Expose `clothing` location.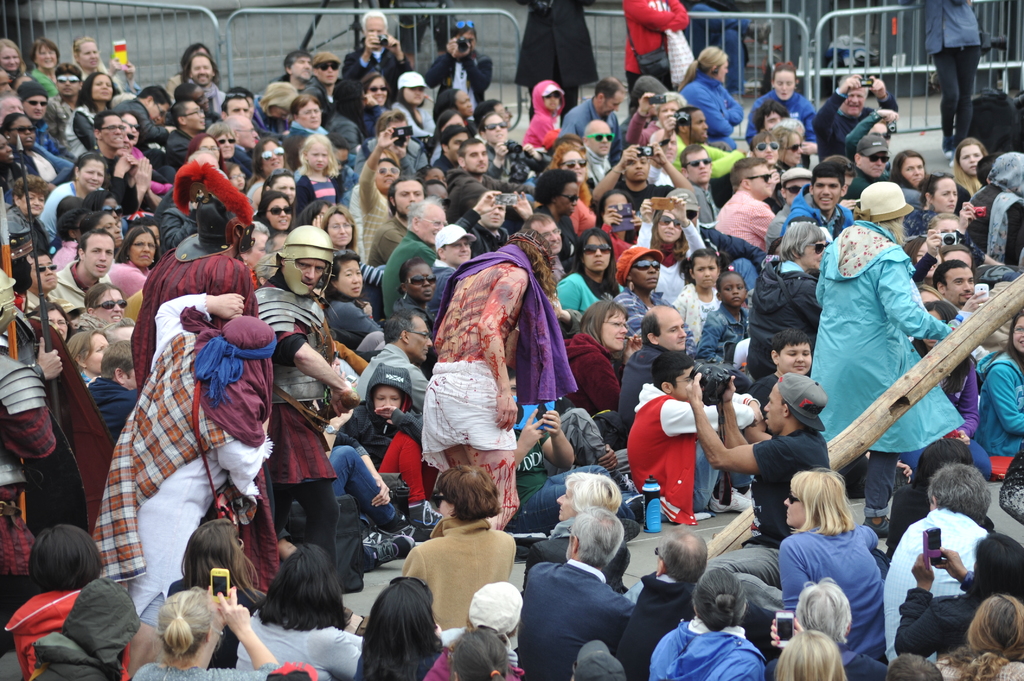
Exposed at 28, 570, 136, 680.
